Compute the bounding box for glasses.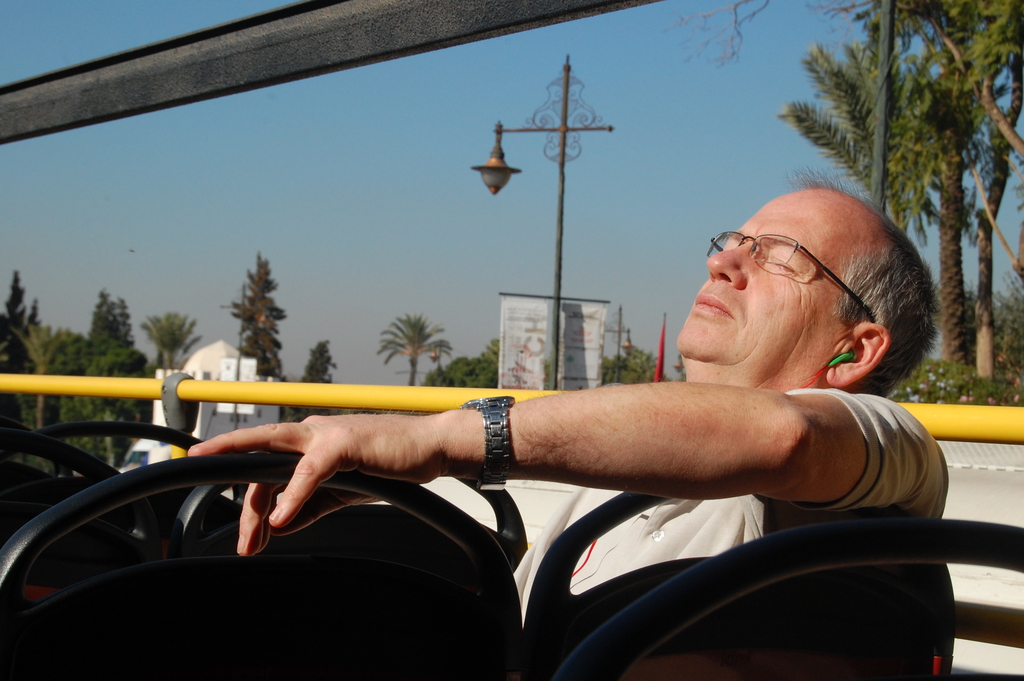
pyautogui.locateOnScreen(704, 226, 876, 328).
